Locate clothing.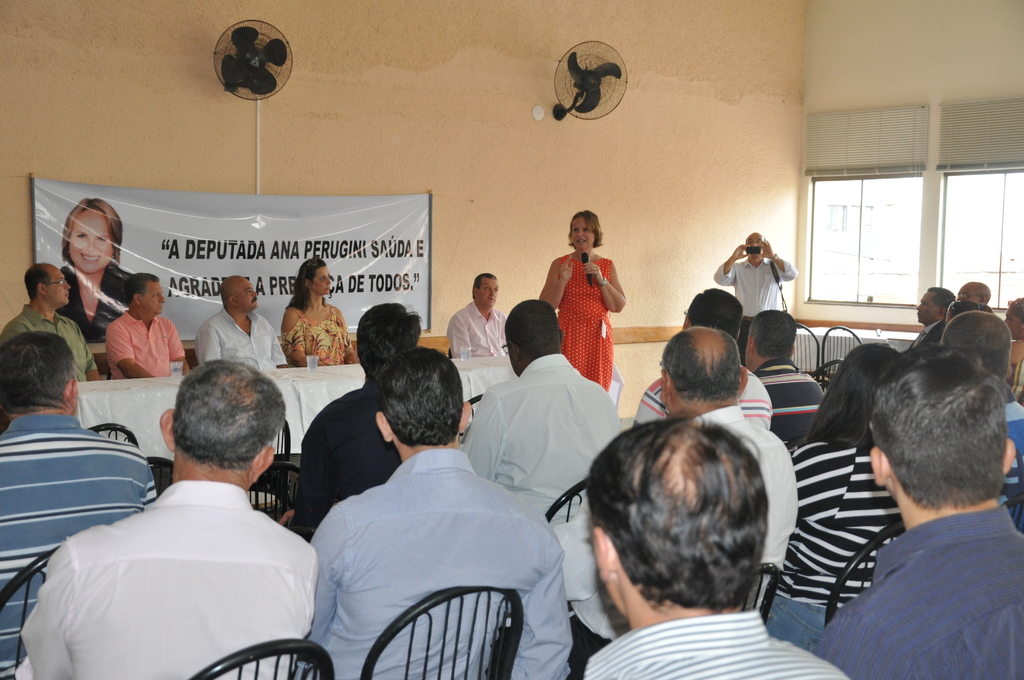
Bounding box: left=308, top=449, right=574, bottom=679.
